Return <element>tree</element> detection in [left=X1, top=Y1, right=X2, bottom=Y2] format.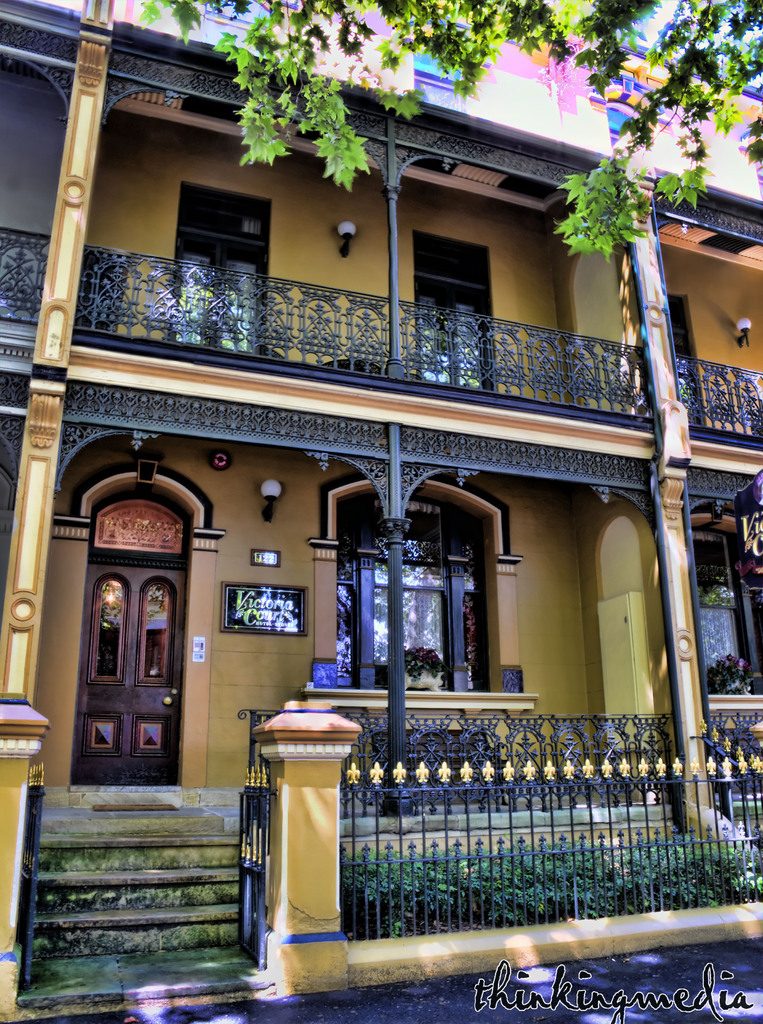
[left=126, top=0, right=761, bottom=257].
